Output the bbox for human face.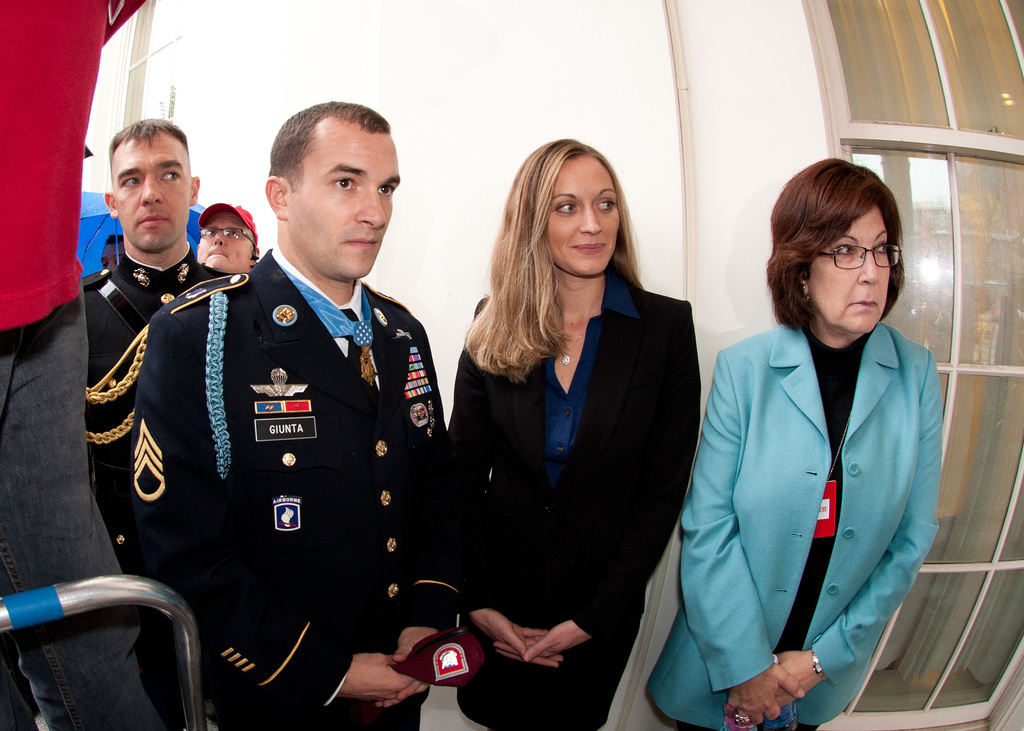
{"x1": 116, "y1": 138, "x2": 192, "y2": 252}.
